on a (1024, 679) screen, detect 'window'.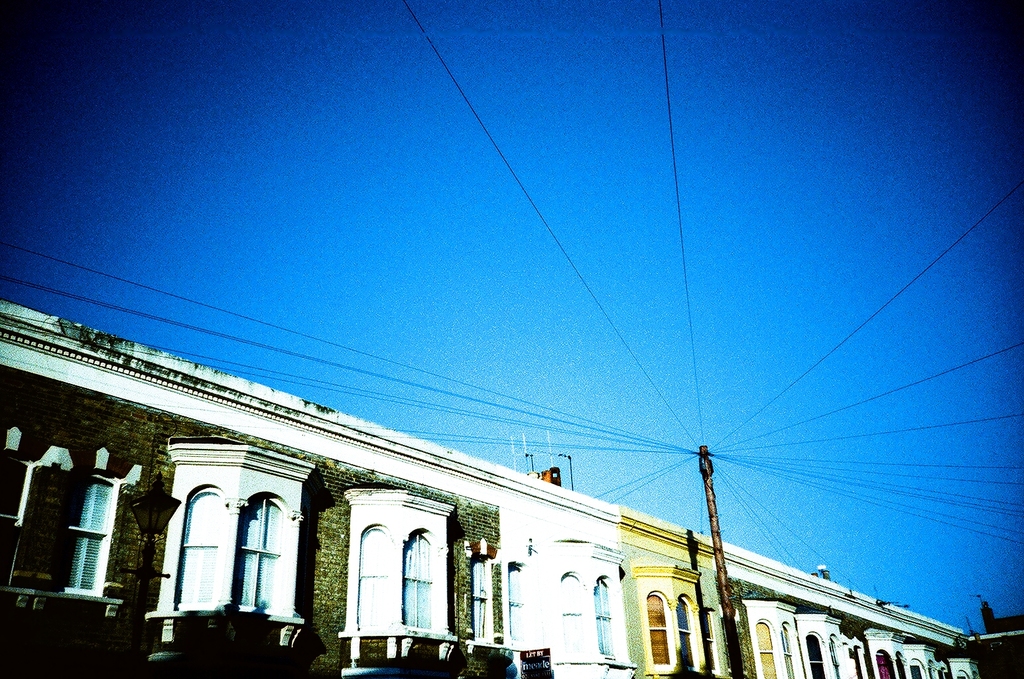
bbox=(893, 654, 907, 678).
